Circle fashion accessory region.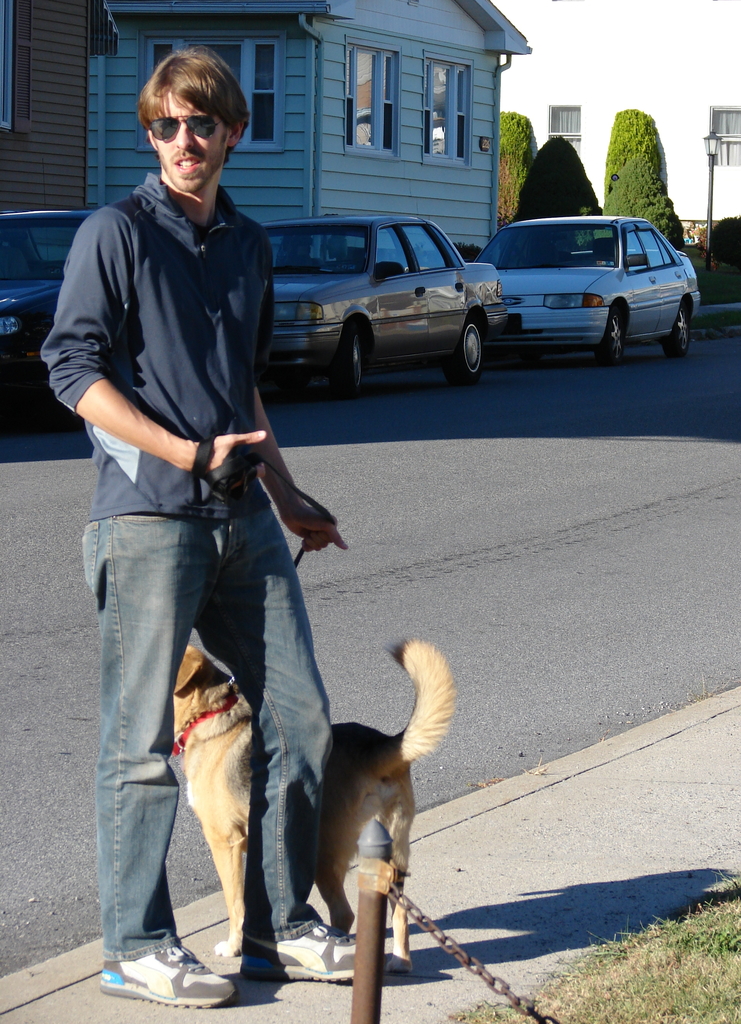
Region: l=100, t=939, r=238, b=1014.
